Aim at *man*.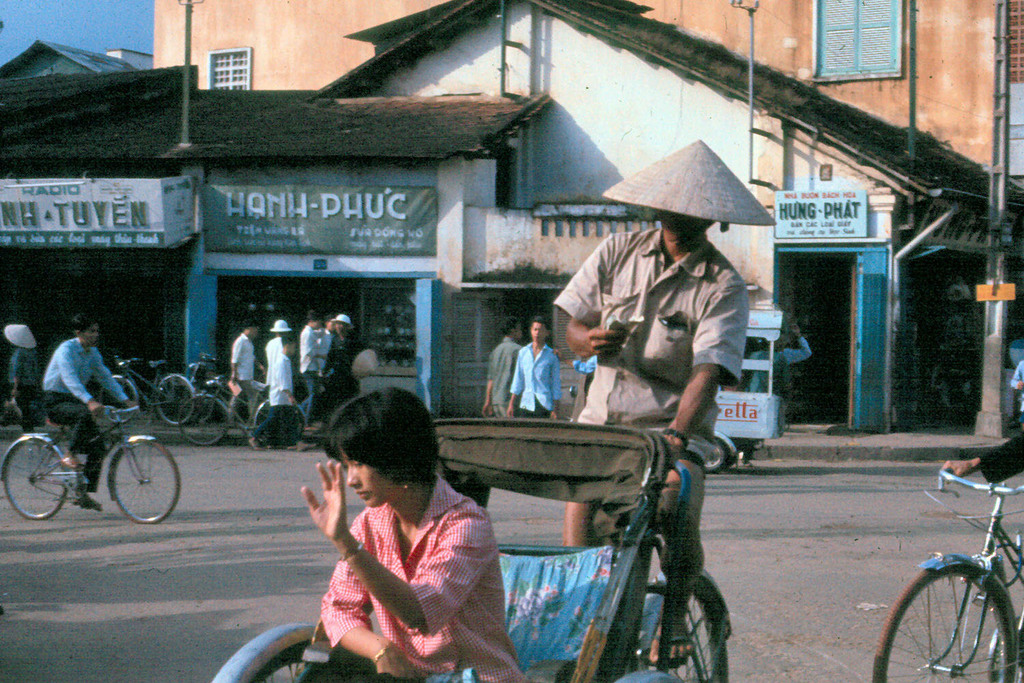
Aimed at [479,313,522,417].
